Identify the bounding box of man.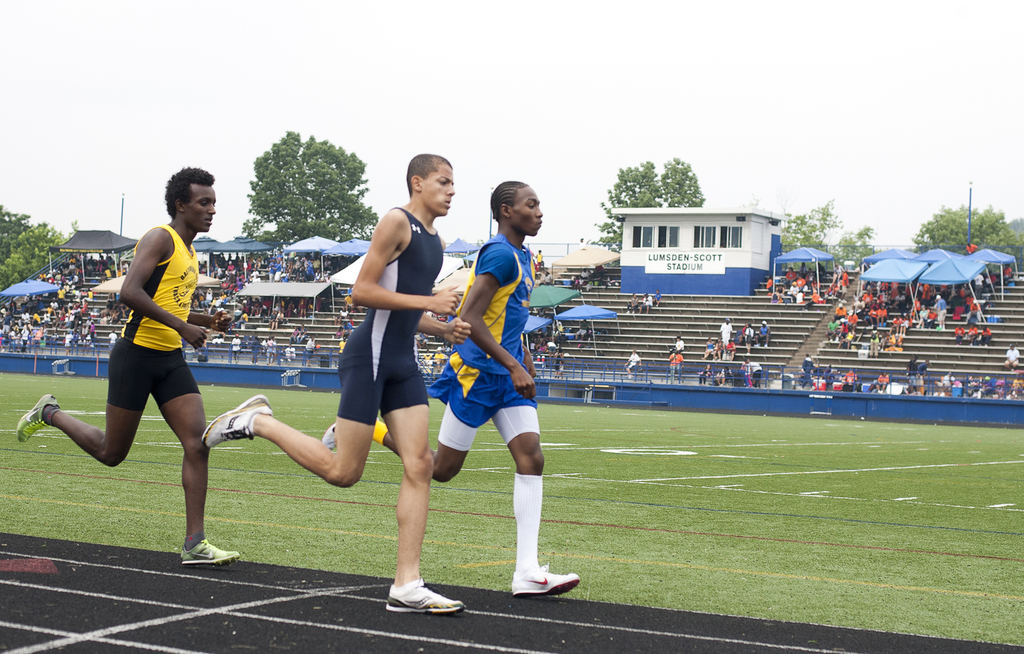
l=229, t=333, r=237, b=365.
